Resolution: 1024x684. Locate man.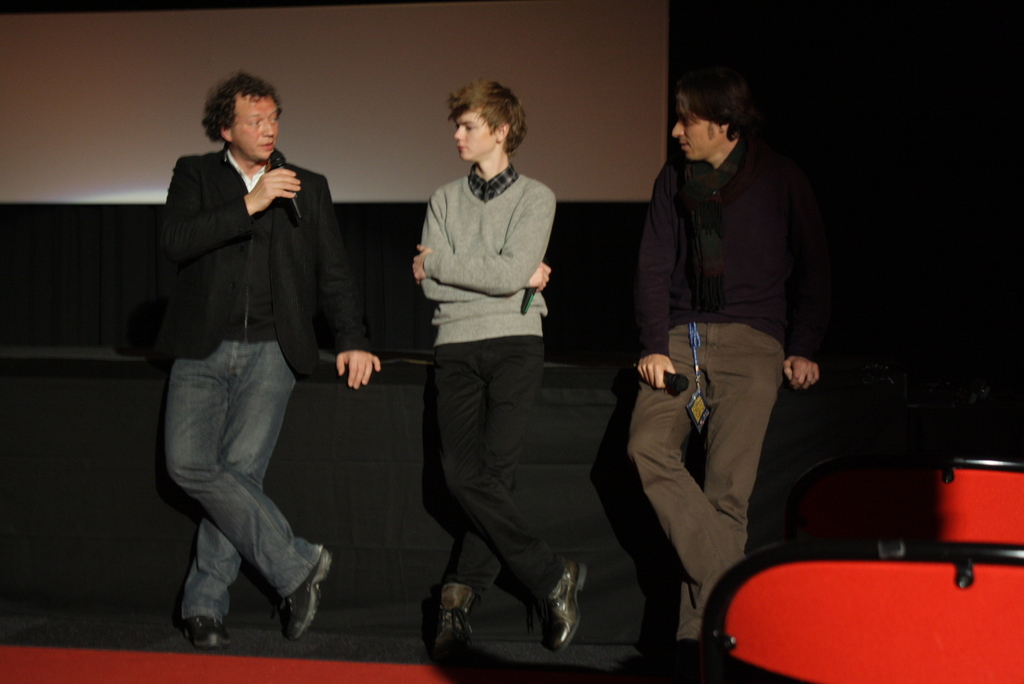
box=[615, 61, 826, 657].
